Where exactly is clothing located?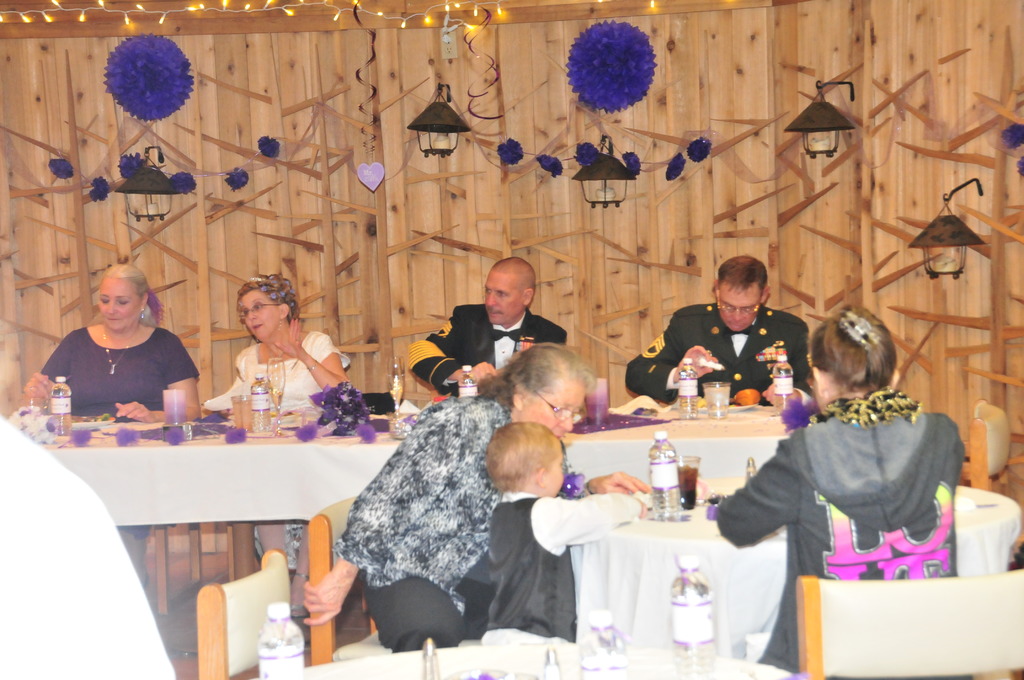
Its bounding box is locate(486, 495, 643, 647).
